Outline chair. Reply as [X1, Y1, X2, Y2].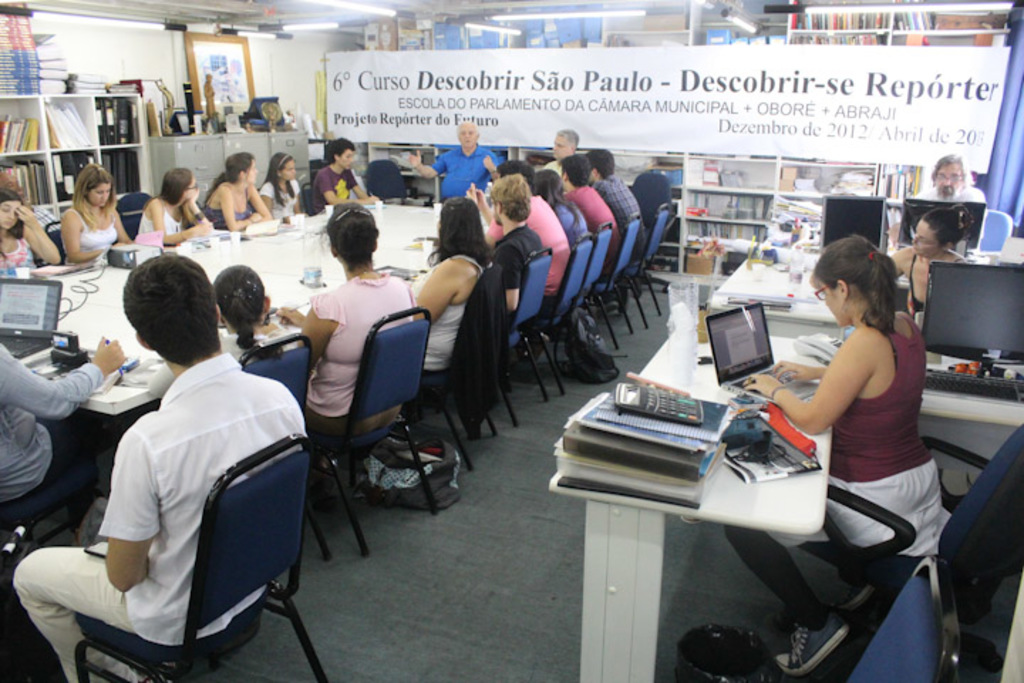
[412, 266, 519, 460].
